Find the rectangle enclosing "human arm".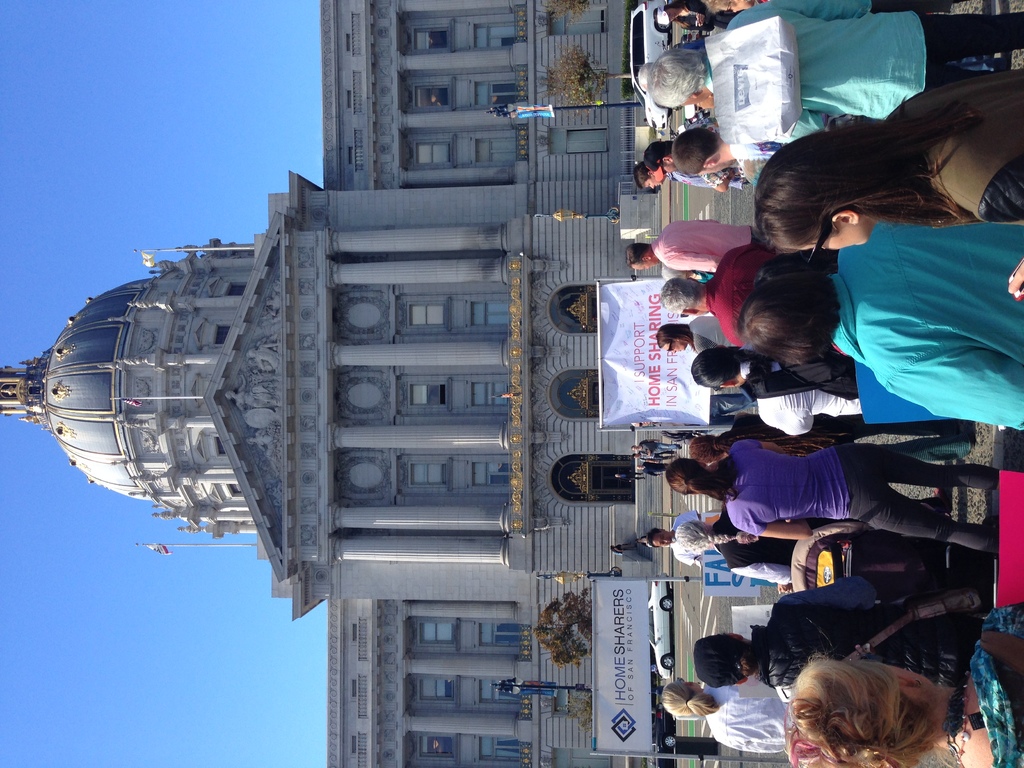
bbox=(668, 248, 722, 275).
